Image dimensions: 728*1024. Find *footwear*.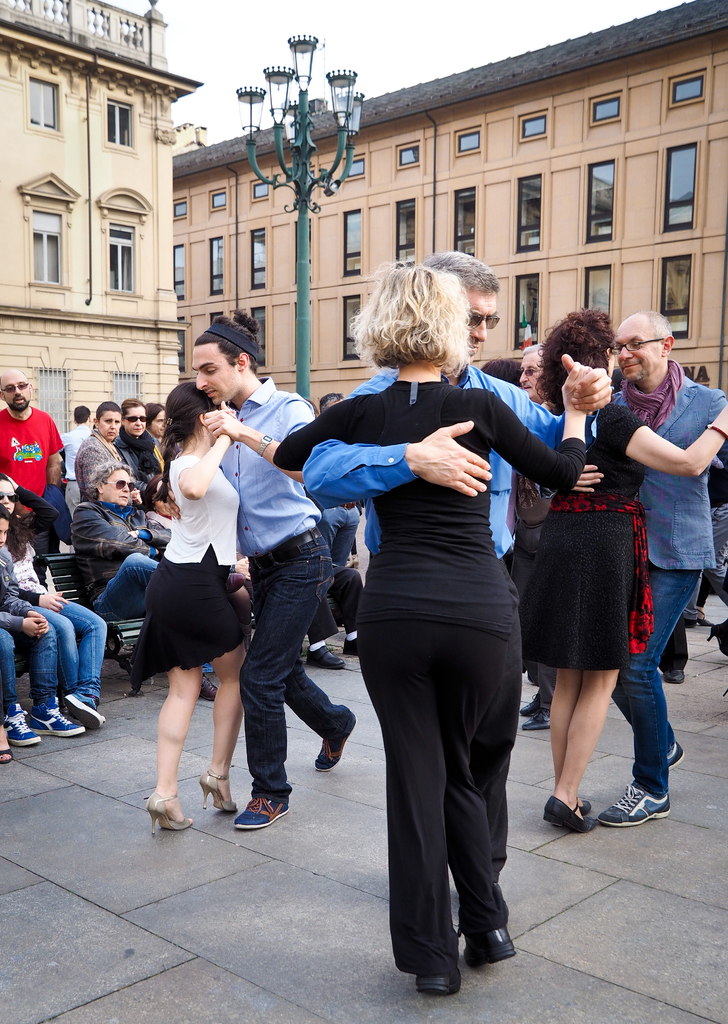
x1=418, y1=964, x2=460, y2=993.
